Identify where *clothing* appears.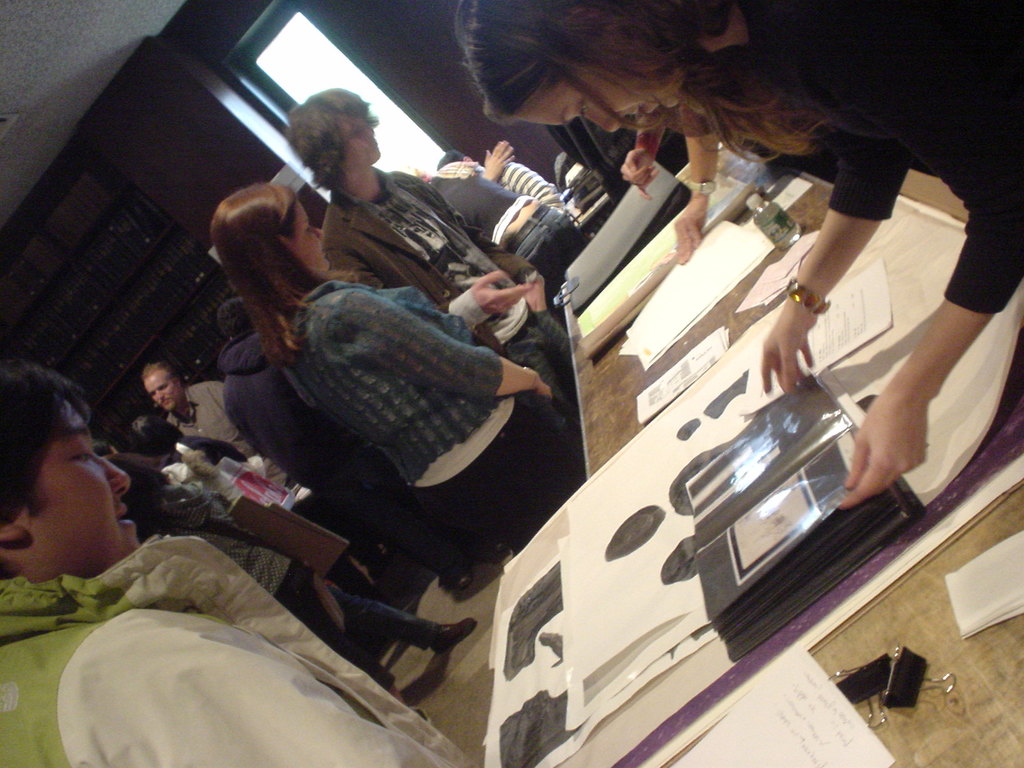
Appears at <box>362,166,535,346</box>.
